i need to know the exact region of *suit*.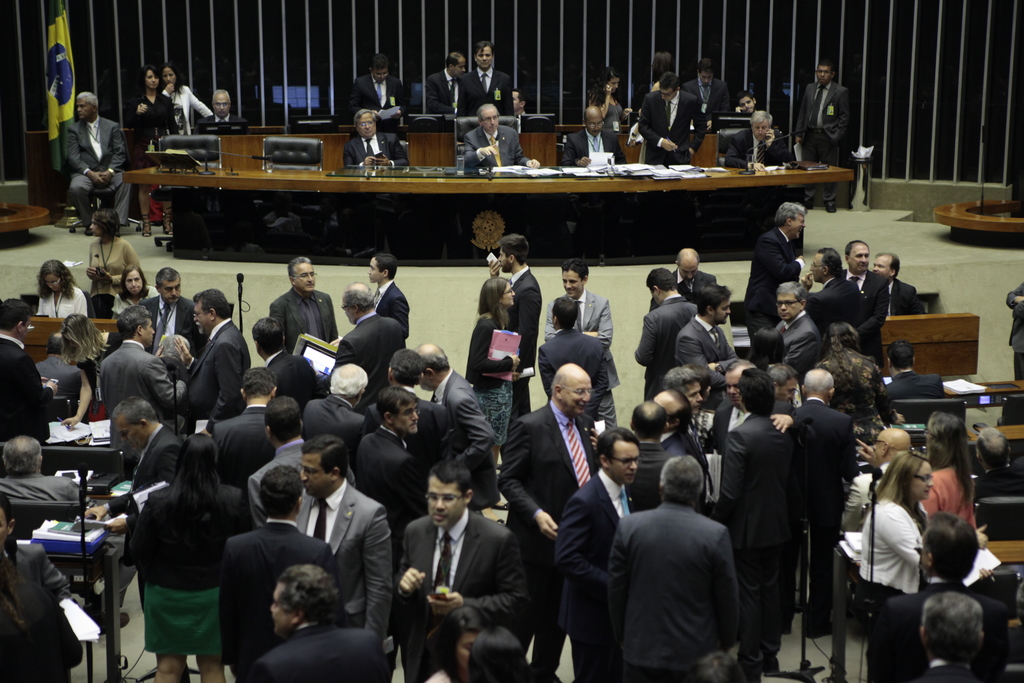
Region: crop(467, 66, 511, 113).
